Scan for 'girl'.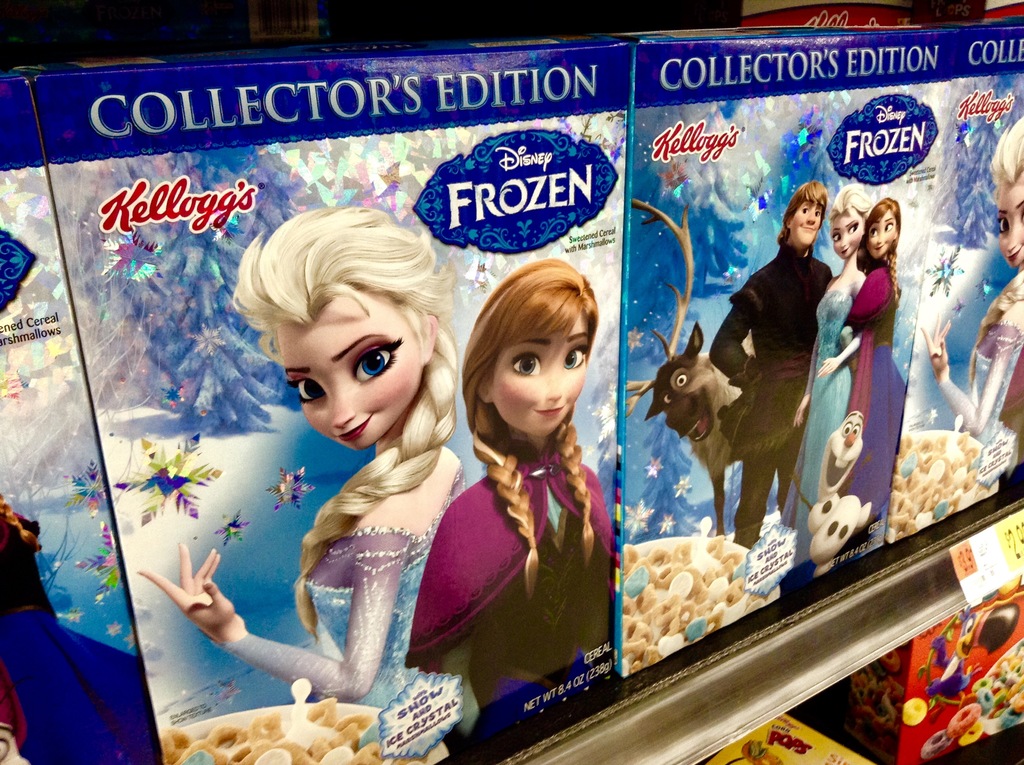
Scan result: select_region(919, 114, 1023, 515).
